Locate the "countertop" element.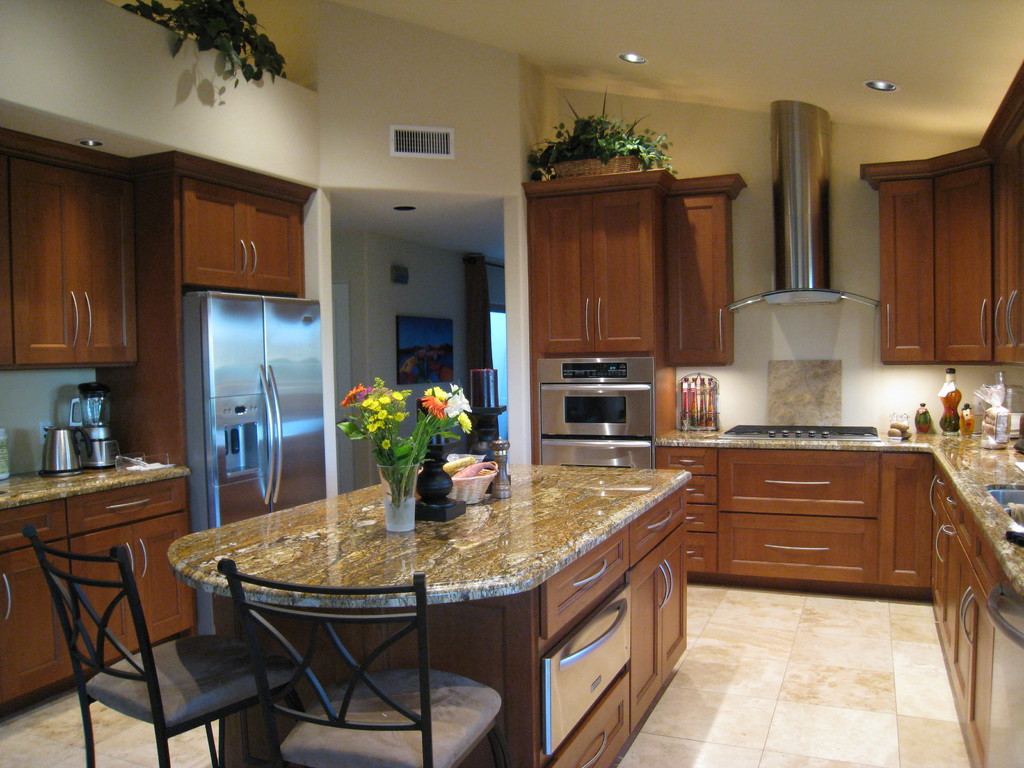
Element bbox: detection(0, 461, 191, 512).
